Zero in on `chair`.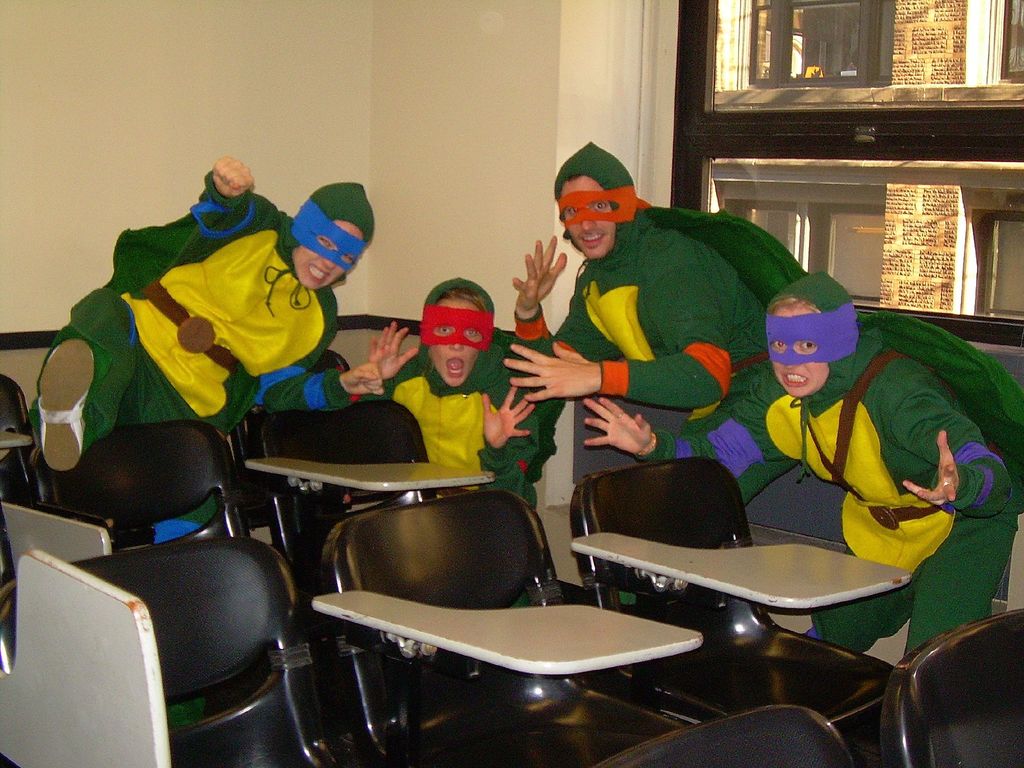
Zeroed in: detection(875, 606, 1023, 767).
